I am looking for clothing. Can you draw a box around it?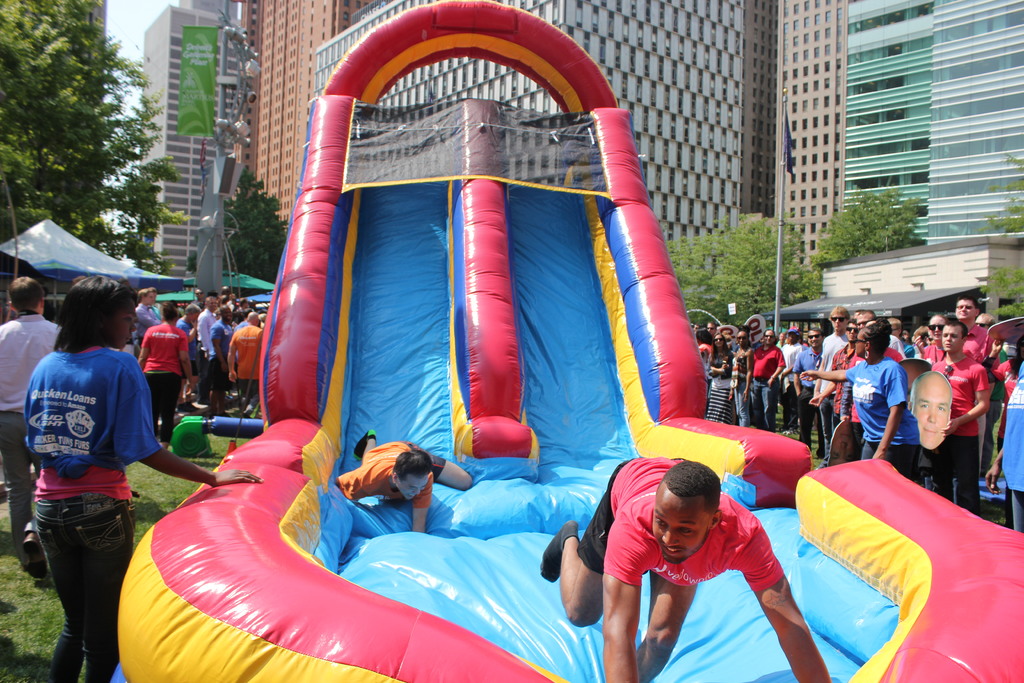
Sure, the bounding box is <bbox>792, 347, 820, 457</bbox>.
